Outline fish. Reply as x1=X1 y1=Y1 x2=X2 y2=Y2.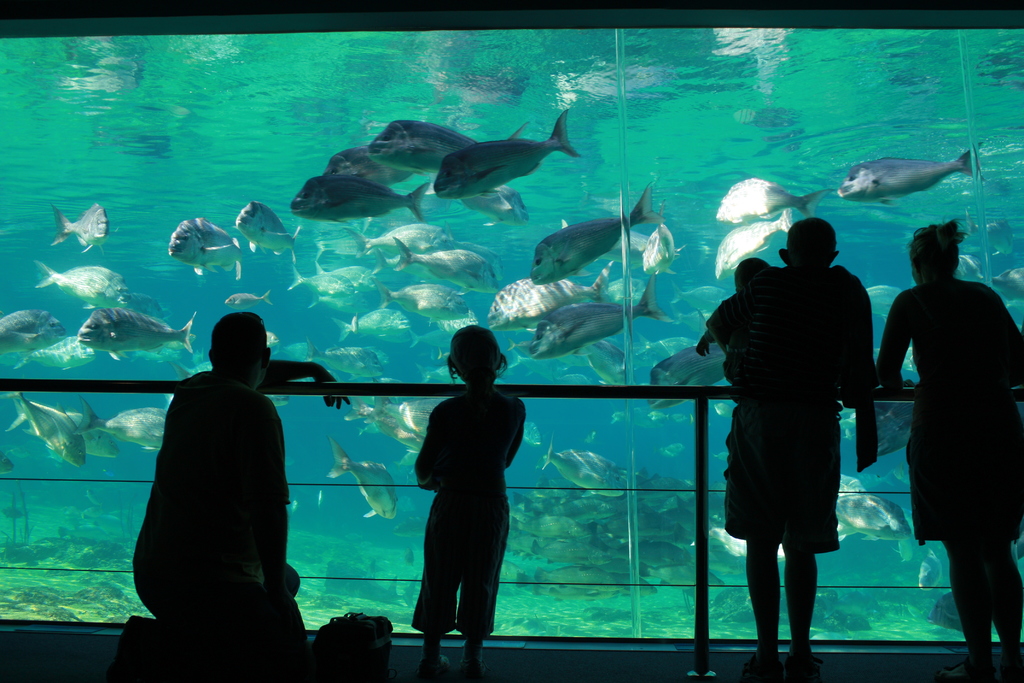
x1=435 y1=108 x2=572 y2=197.
